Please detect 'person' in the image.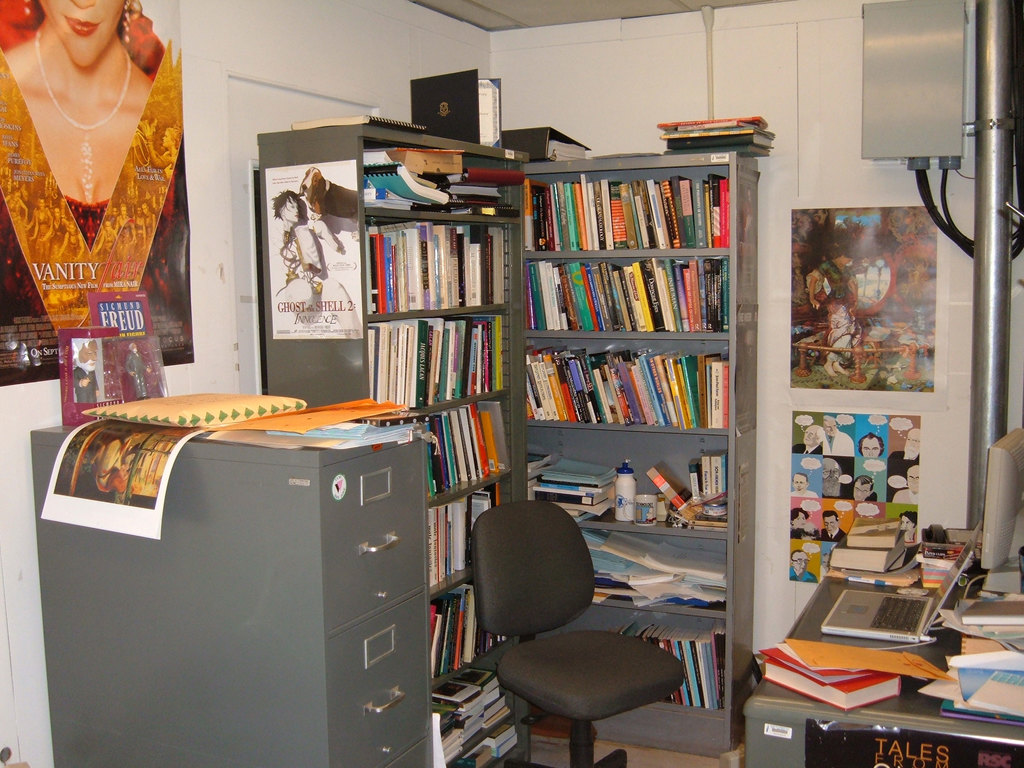
(822, 417, 856, 457).
